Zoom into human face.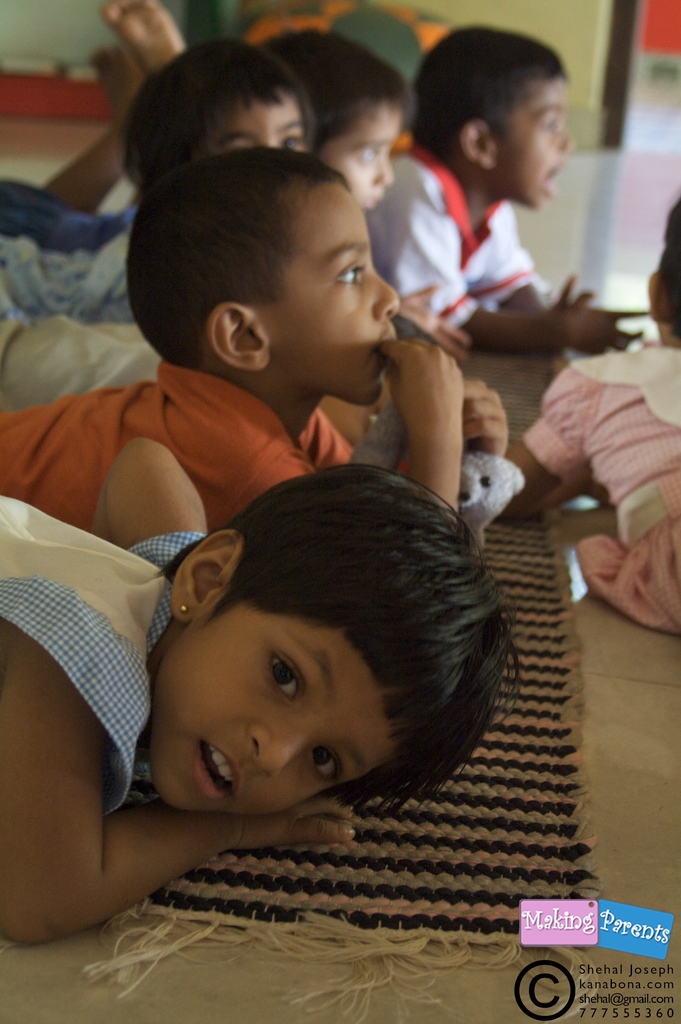
Zoom target: (150, 614, 402, 819).
